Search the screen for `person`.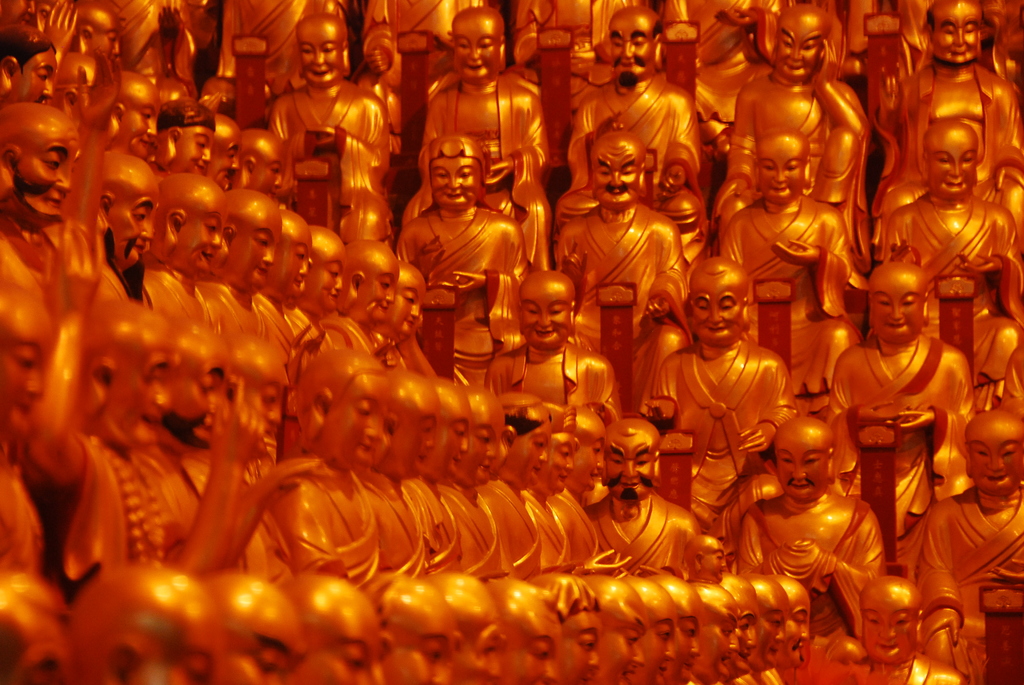
Found at x1=749, y1=578, x2=790, y2=681.
